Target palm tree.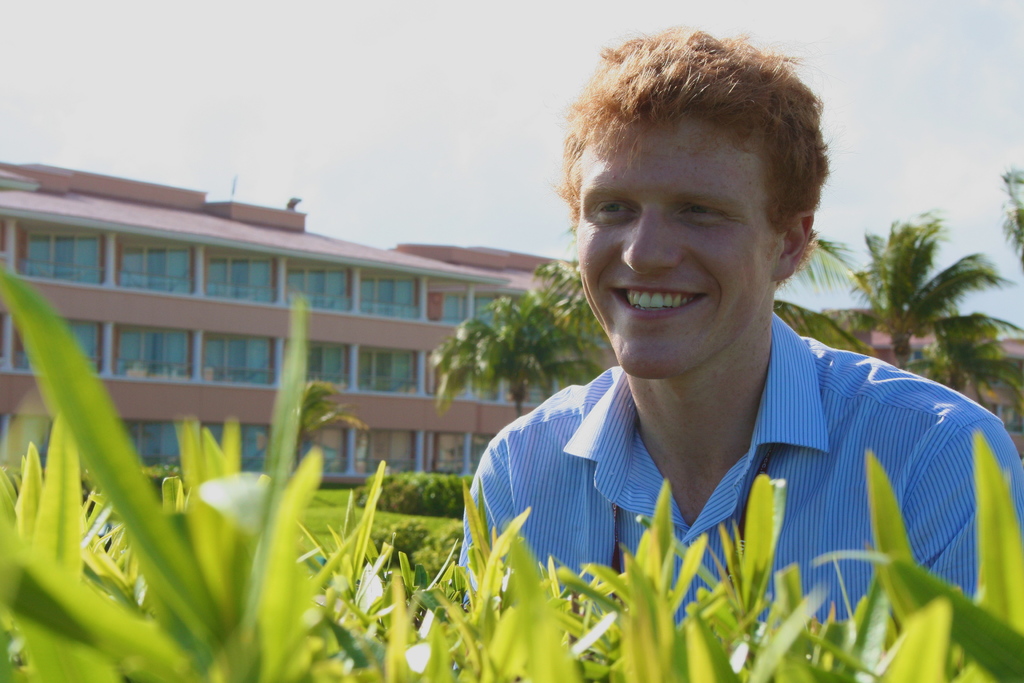
Target region: {"x1": 852, "y1": 215, "x2": 977, "y2": 384}.
